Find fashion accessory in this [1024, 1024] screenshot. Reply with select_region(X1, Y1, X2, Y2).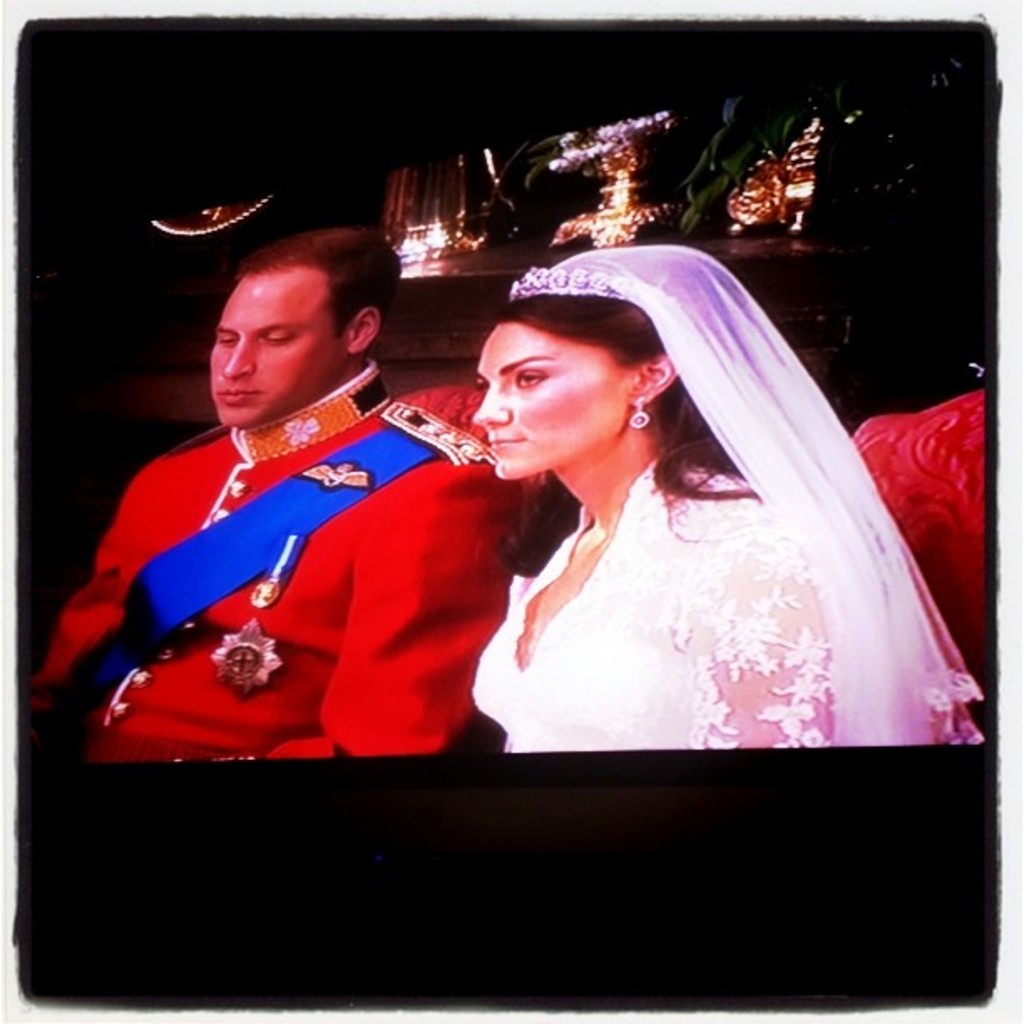
select_region(507, 258, 673, 306).
